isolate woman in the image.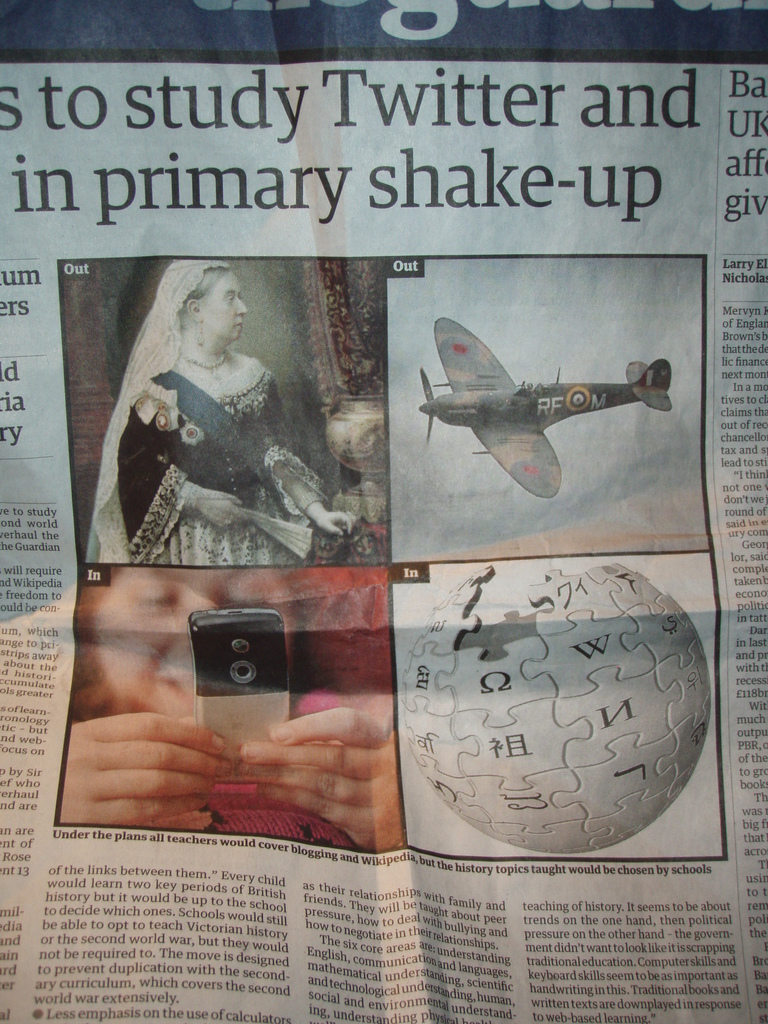
Isolated region: pyautogui.locateOnScreen(97, 248, 359, 630).
